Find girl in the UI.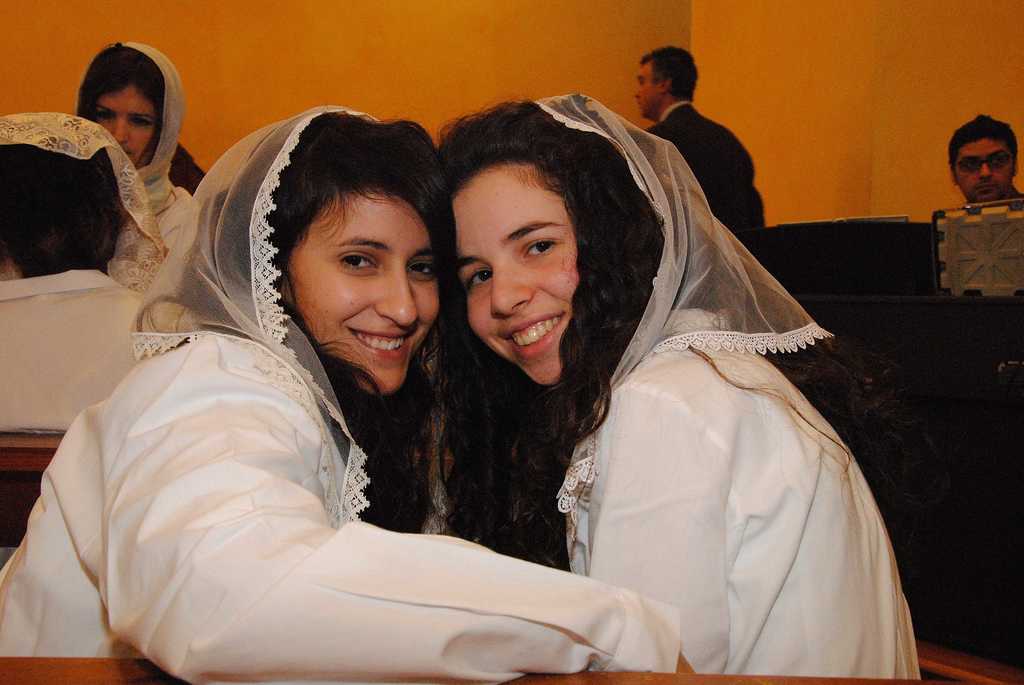
UI element at (0, 104, 697, 684).
